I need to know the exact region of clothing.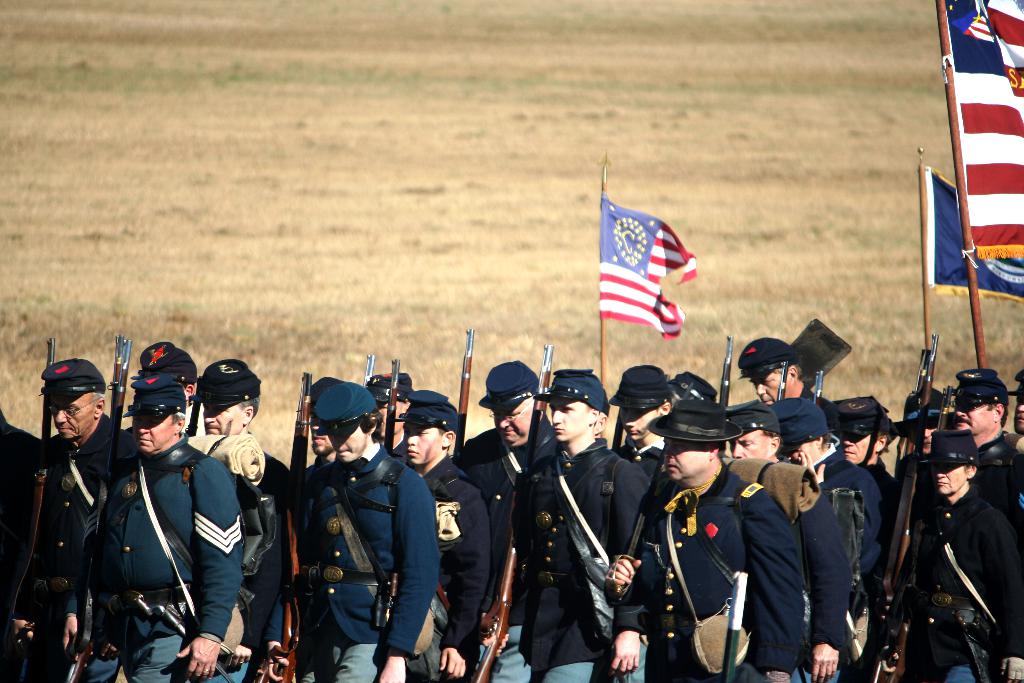
Region: rect(38, 407, 123, 682).
